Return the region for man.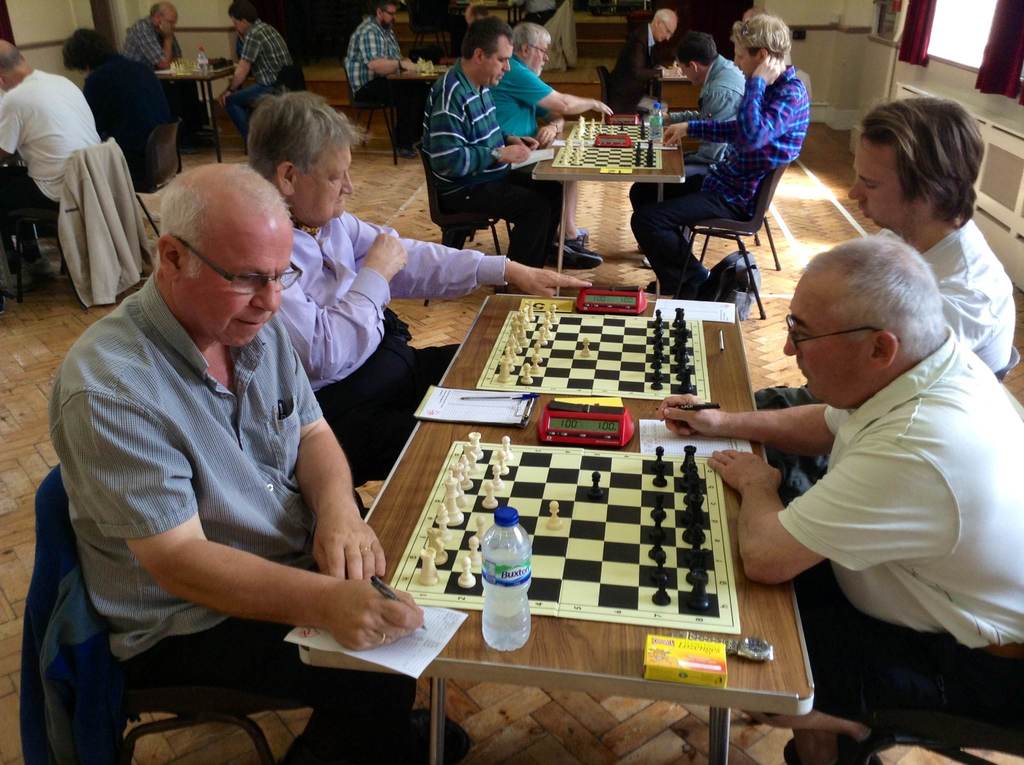
bbox(487, 21, 611, 249).
